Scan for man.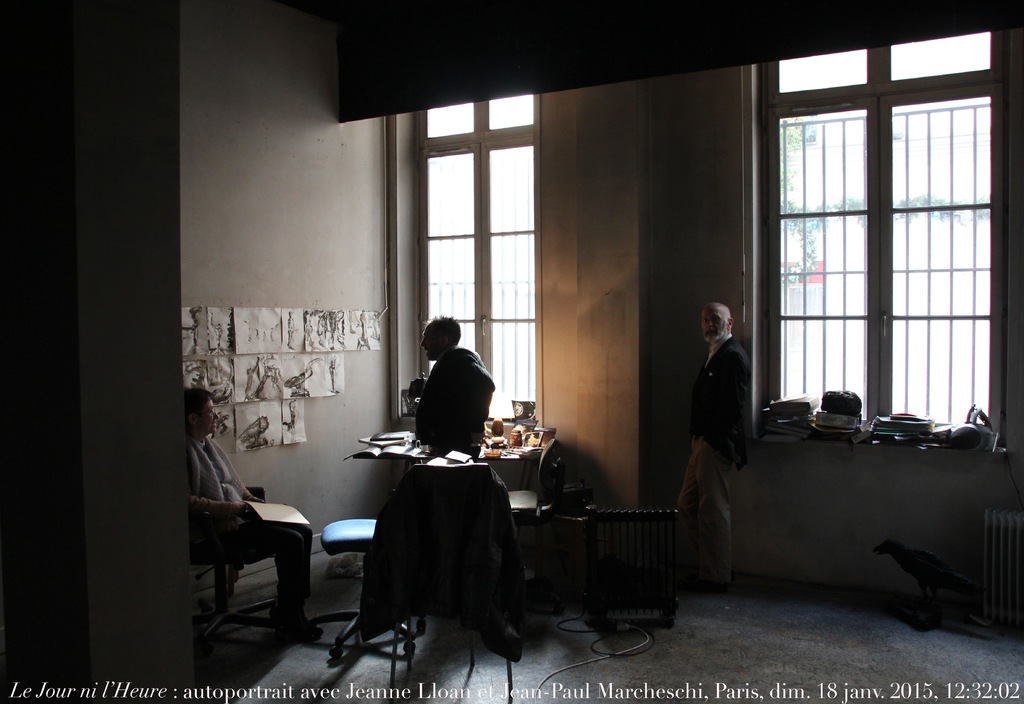
Scan result: box(183, 391, 321, 637).
